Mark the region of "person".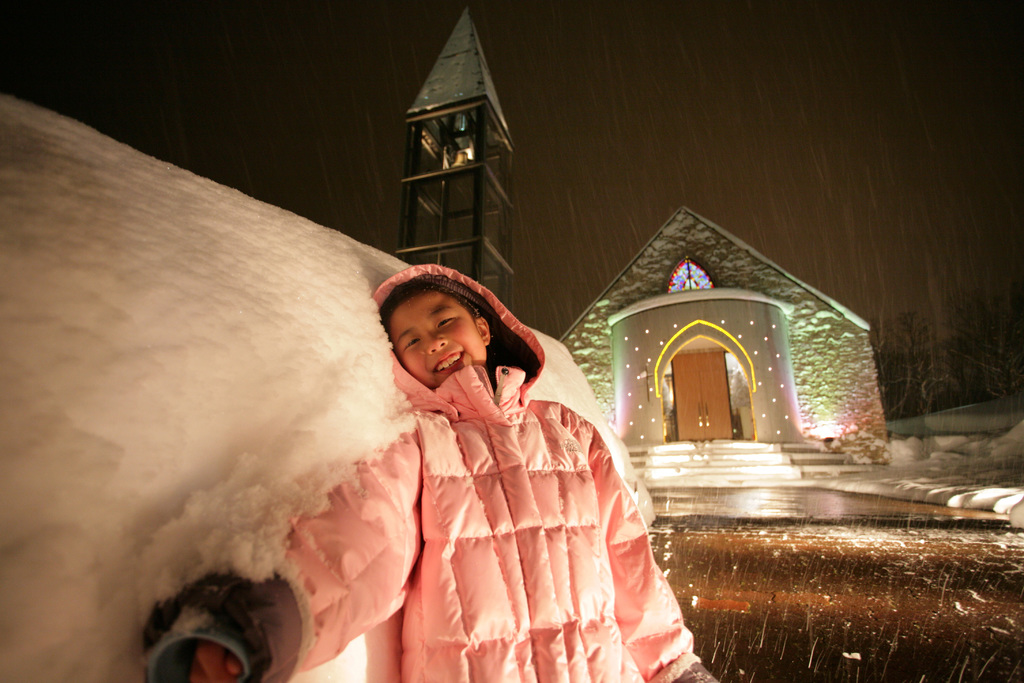
Region: (x1=138, y1=129, x2=710, y2=650).
